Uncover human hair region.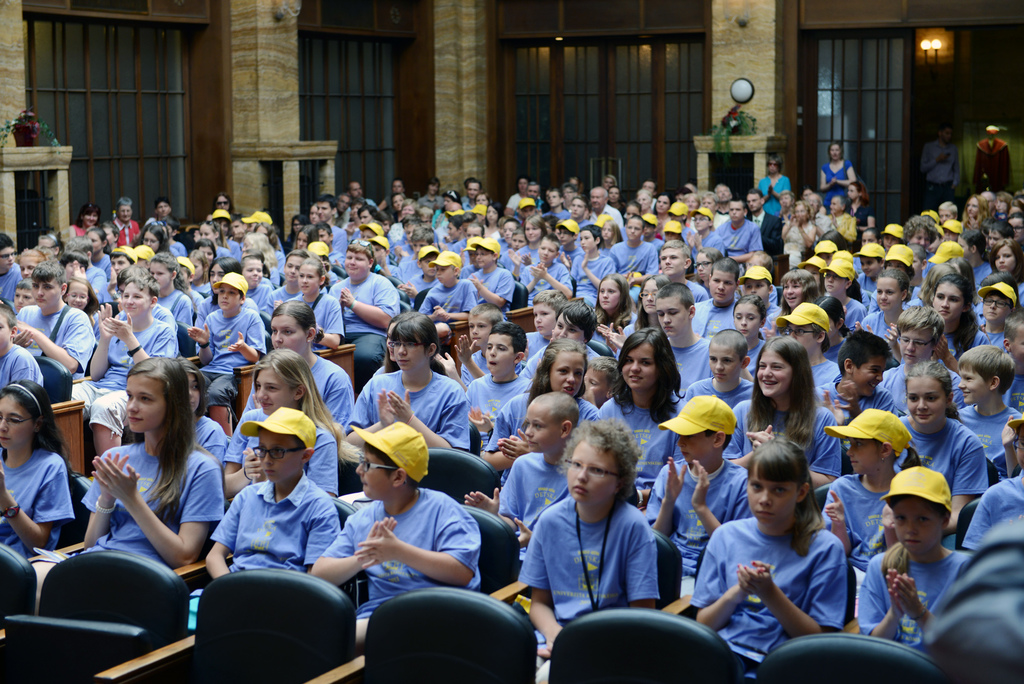
Uncovered: {"left": 600, "top": 275, "right": 638, "bottom": 322}.
